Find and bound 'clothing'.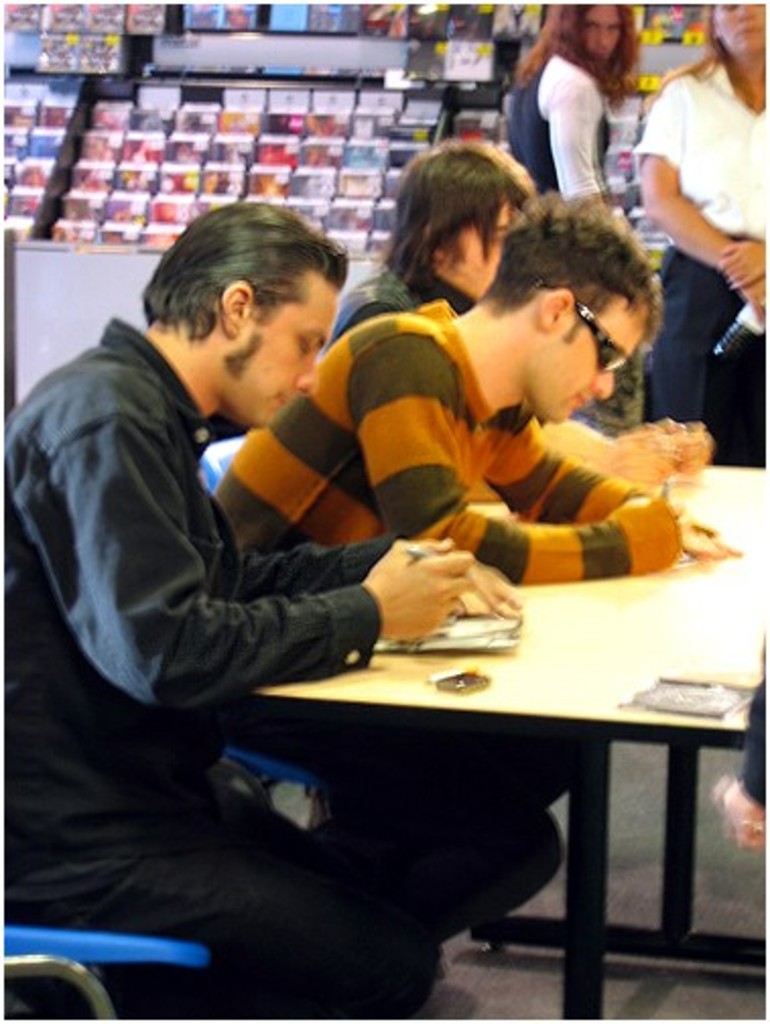
Bound: (634, 63, 768, 467).
